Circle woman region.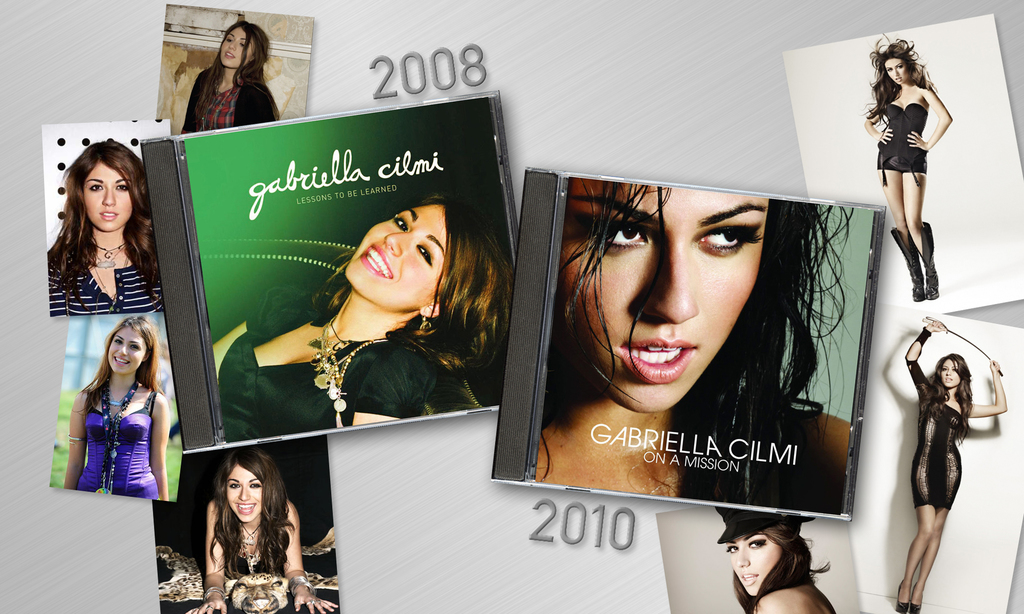
Region: l=184, t=448, r=339, b=613.
